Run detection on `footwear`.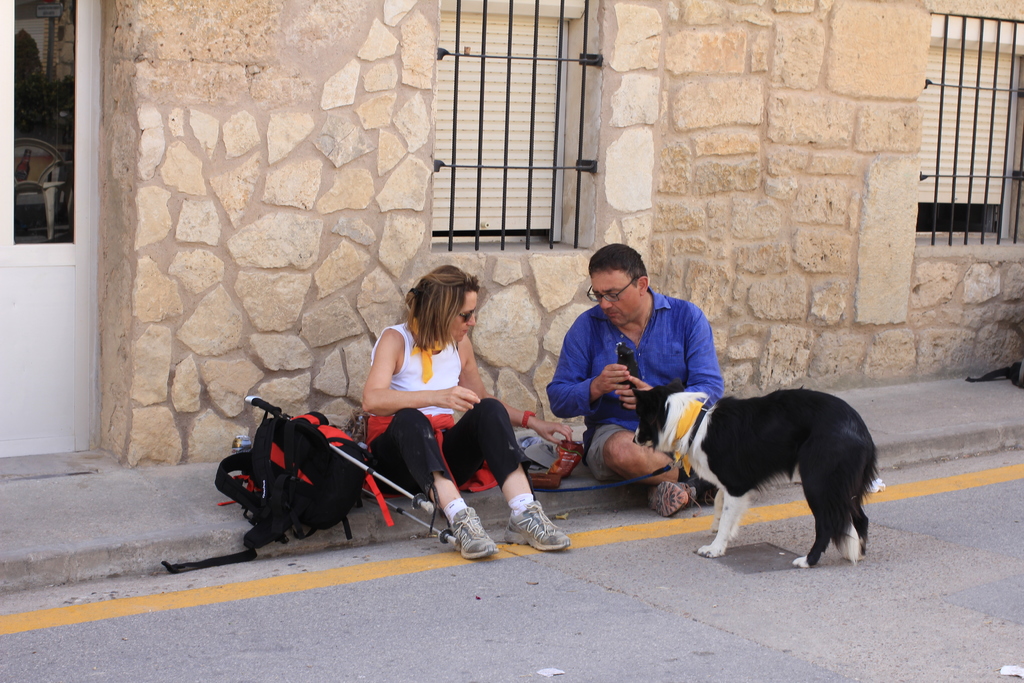
Result: (left=646, top=478, right=706, bottom=520).
